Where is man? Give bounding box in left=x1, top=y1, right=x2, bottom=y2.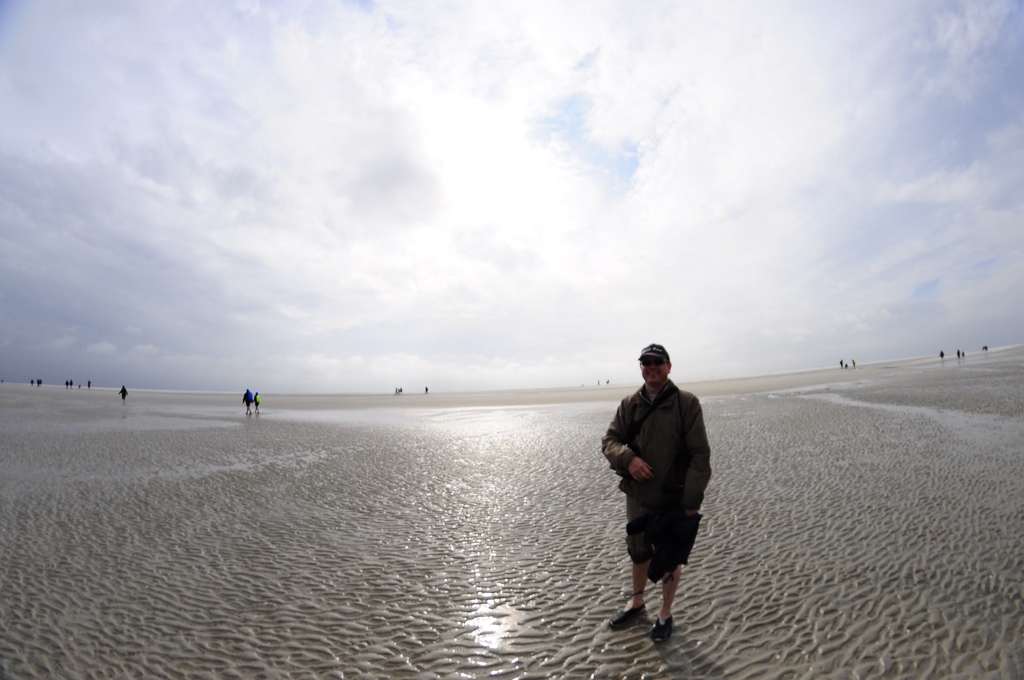
left=242, top=389, right=252, bottom=414.
